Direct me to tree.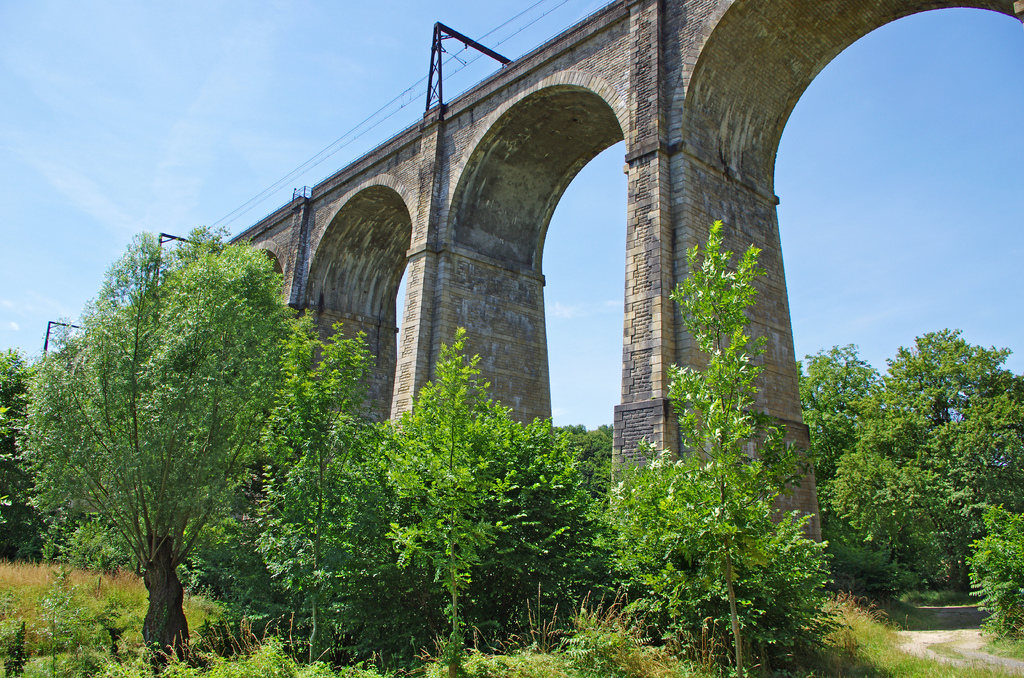
Direction: [x1=26, y1=237, x2=291, y2=654].
